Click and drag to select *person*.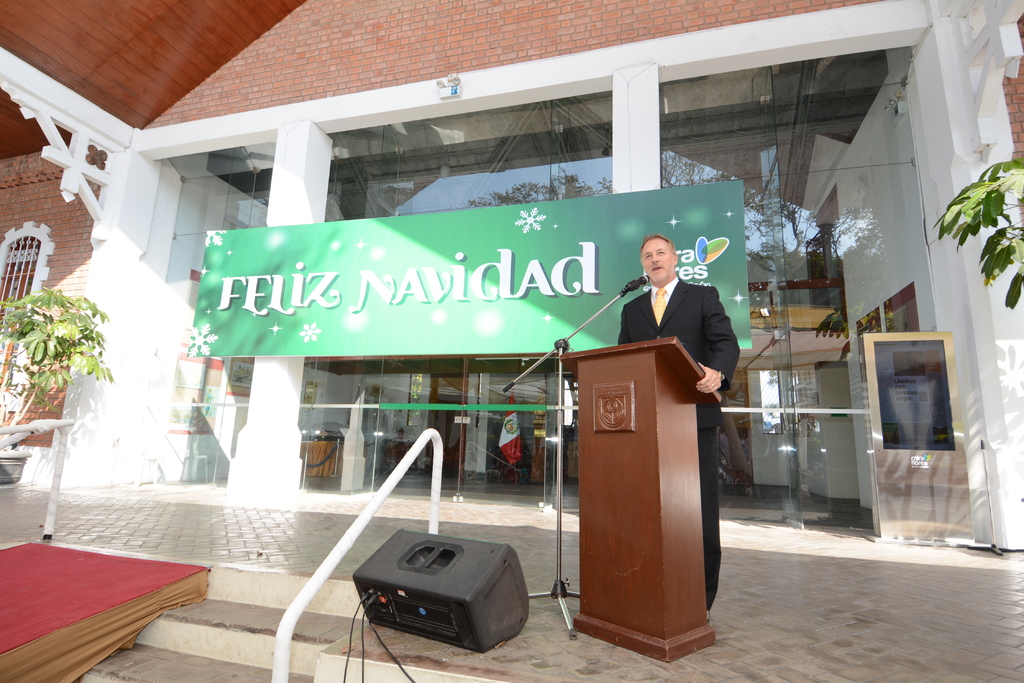
Selection: bbox(615, 230, 740, 623).
